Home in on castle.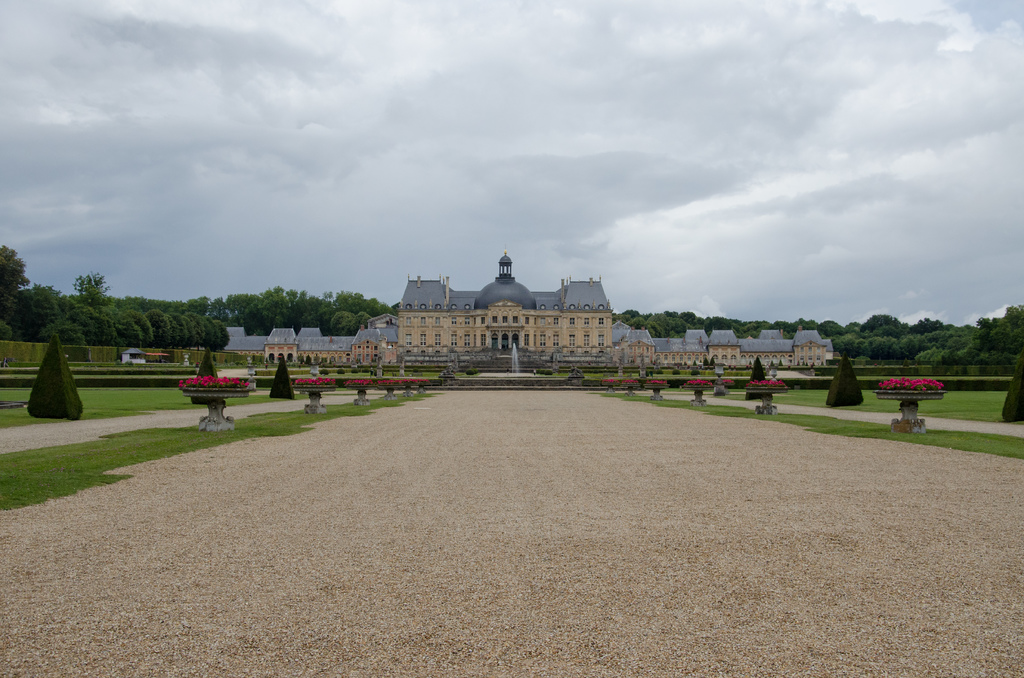
Homed in at {"x1": 220, "y1": 250, "x2": 836, "y2": 372}.
